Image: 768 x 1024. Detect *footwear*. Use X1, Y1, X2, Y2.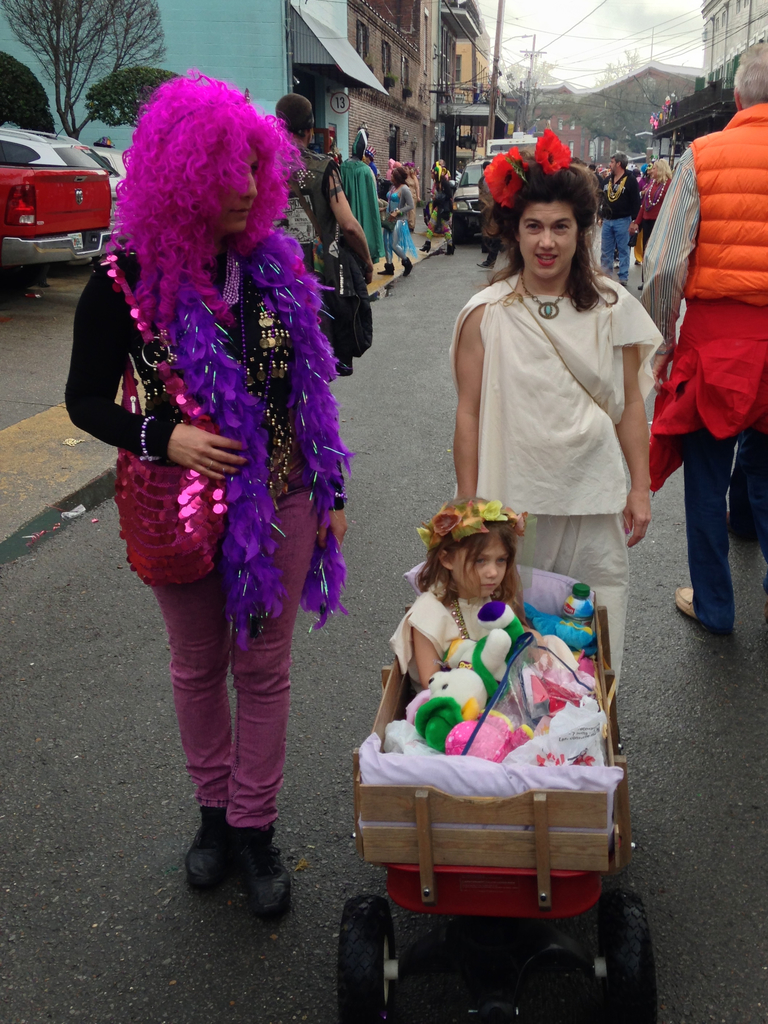
230, 824, 297, 929.
